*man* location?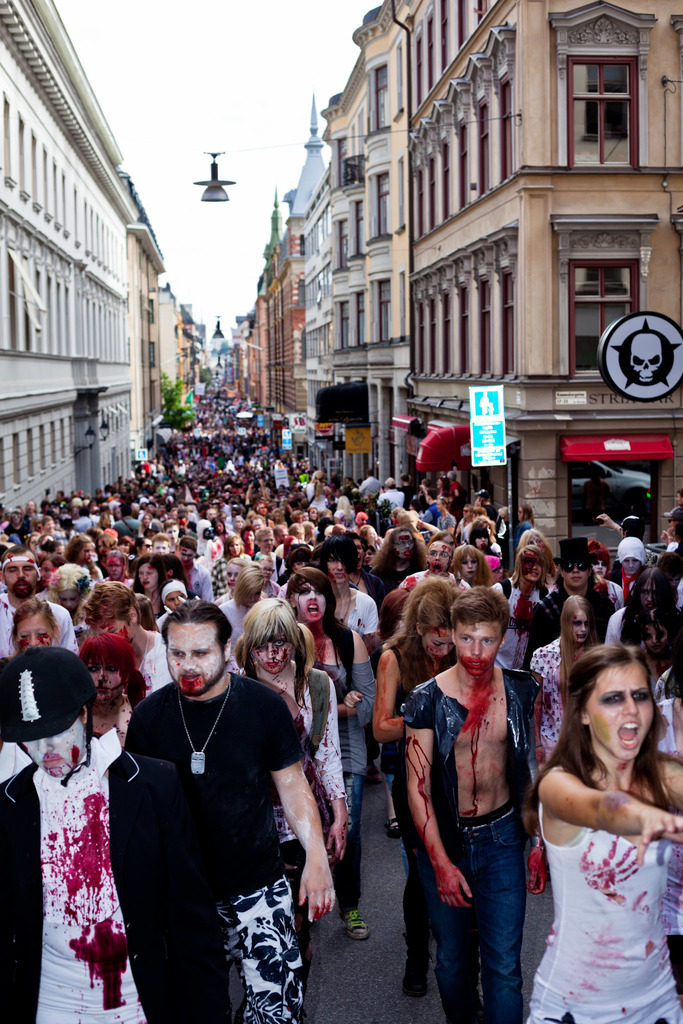
x1=416 y1=488 x2=443 y2=528
